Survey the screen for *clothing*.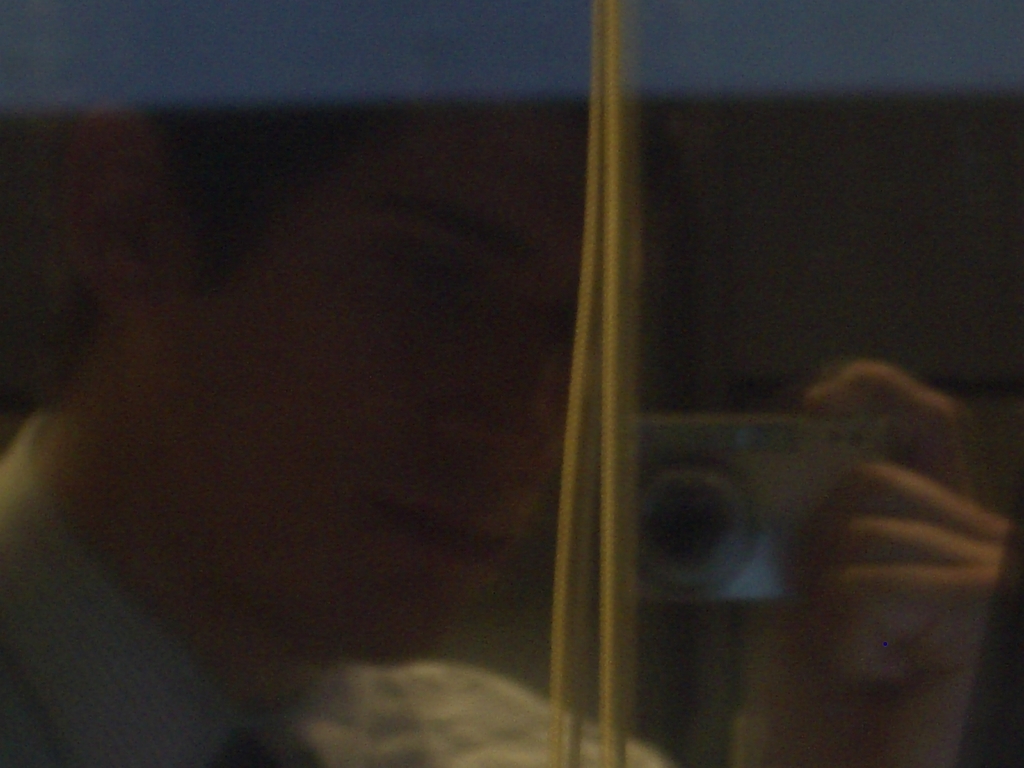
Survey found: crop(0, 404, 684, 767).
